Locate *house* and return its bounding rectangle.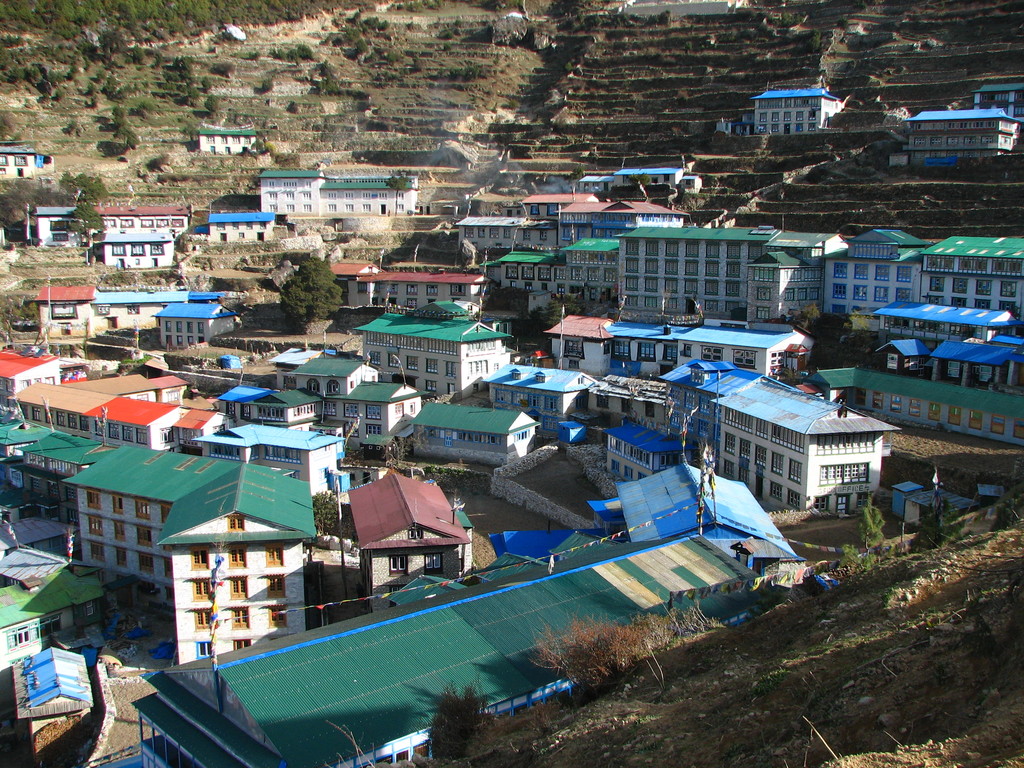
region(263, 345, 329, 388).
